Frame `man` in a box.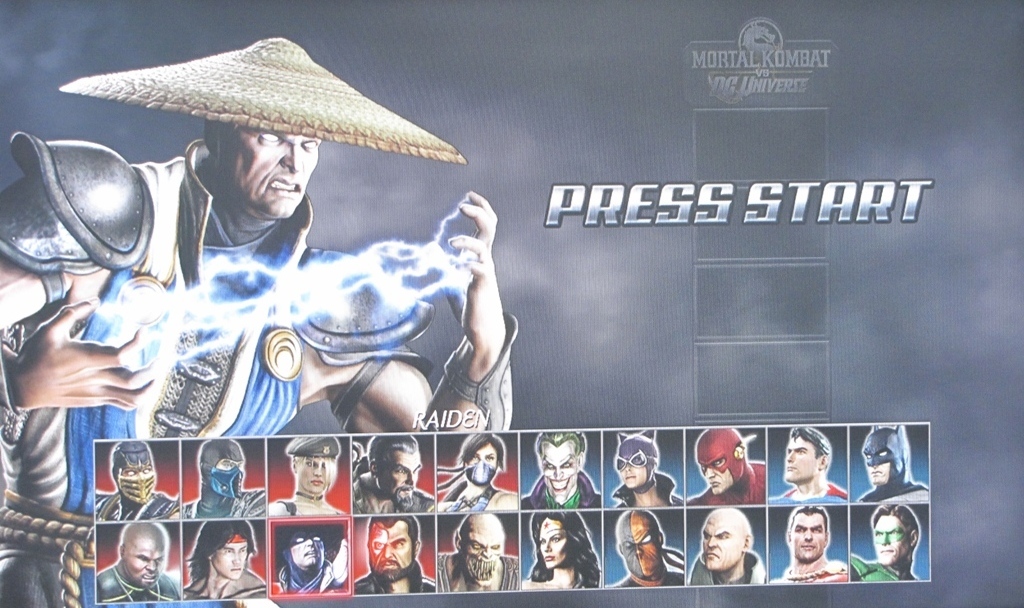
<box>777,424,845,501</box>.
